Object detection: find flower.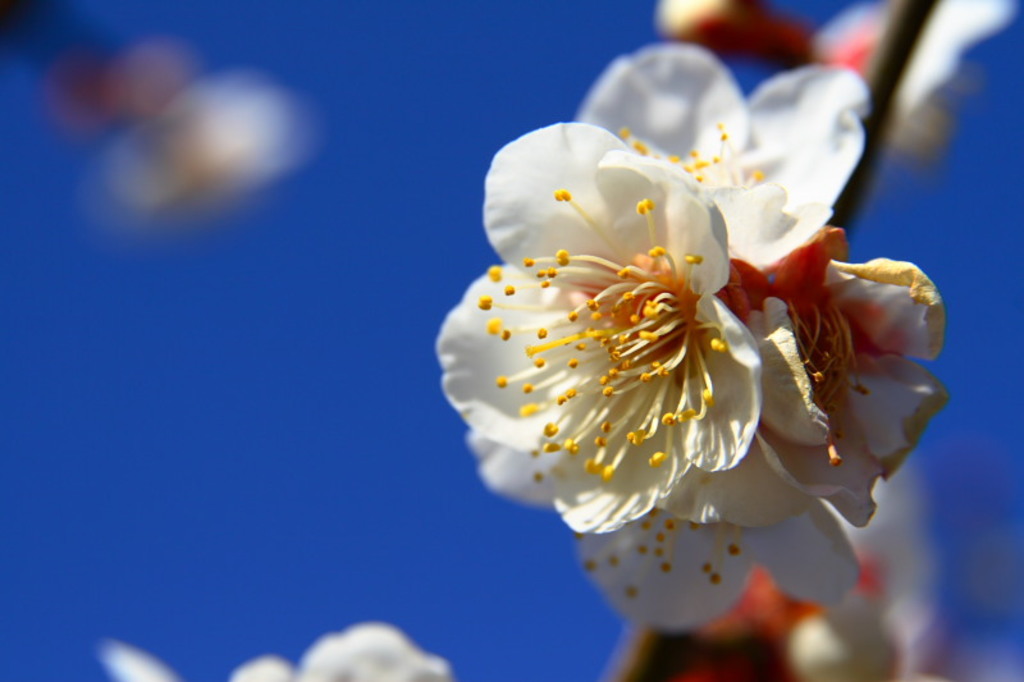
{"x1": 102, "y1": 619, "x2": 463, "y2": 681}.
